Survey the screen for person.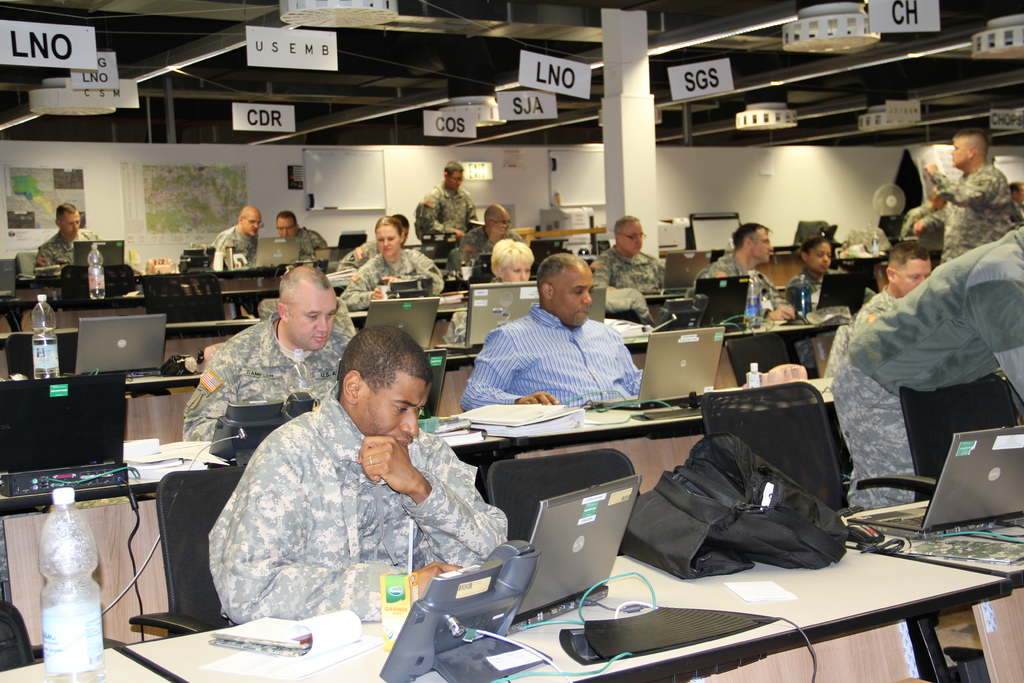
Survey found: bbox(343, 202, 439, 315).
